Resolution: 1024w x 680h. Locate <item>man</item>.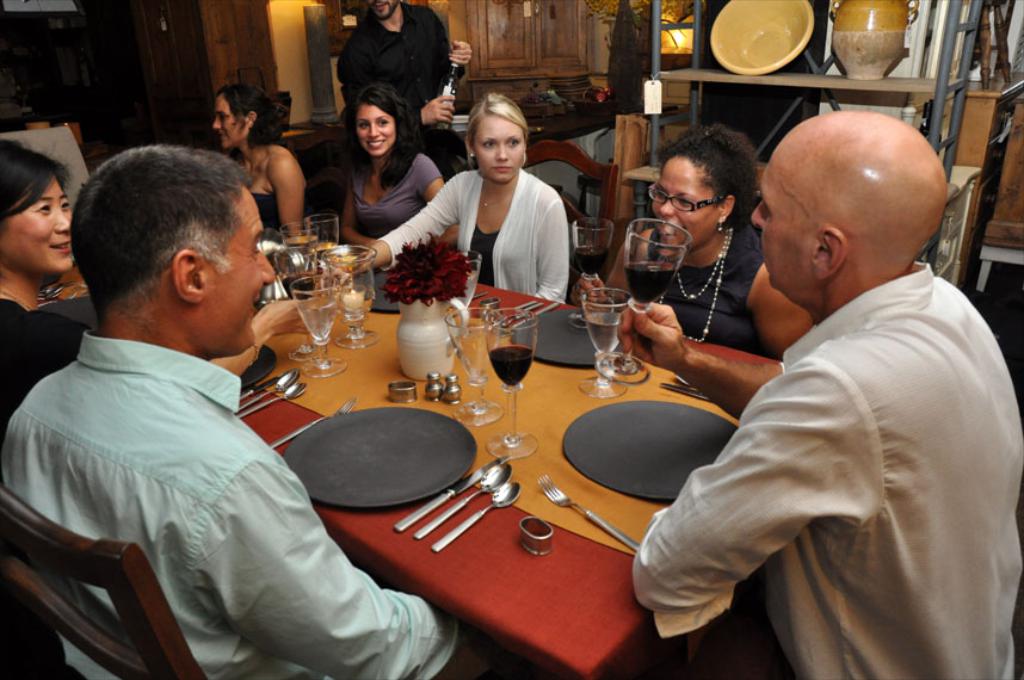
0 161 366 663.
